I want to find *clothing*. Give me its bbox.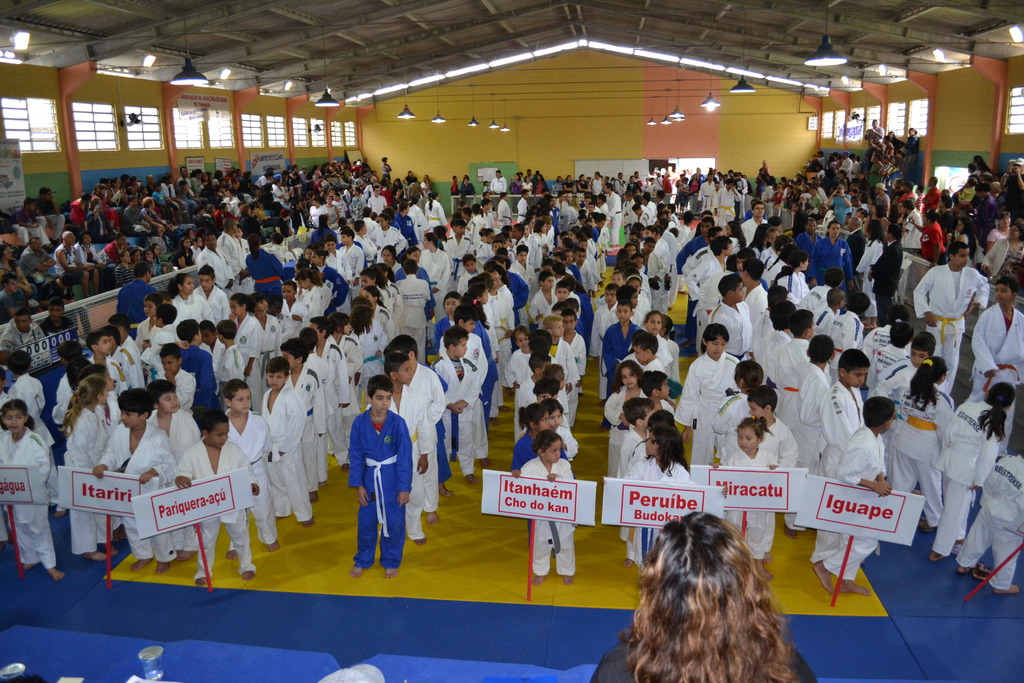
(722, 450, 776, 562).
